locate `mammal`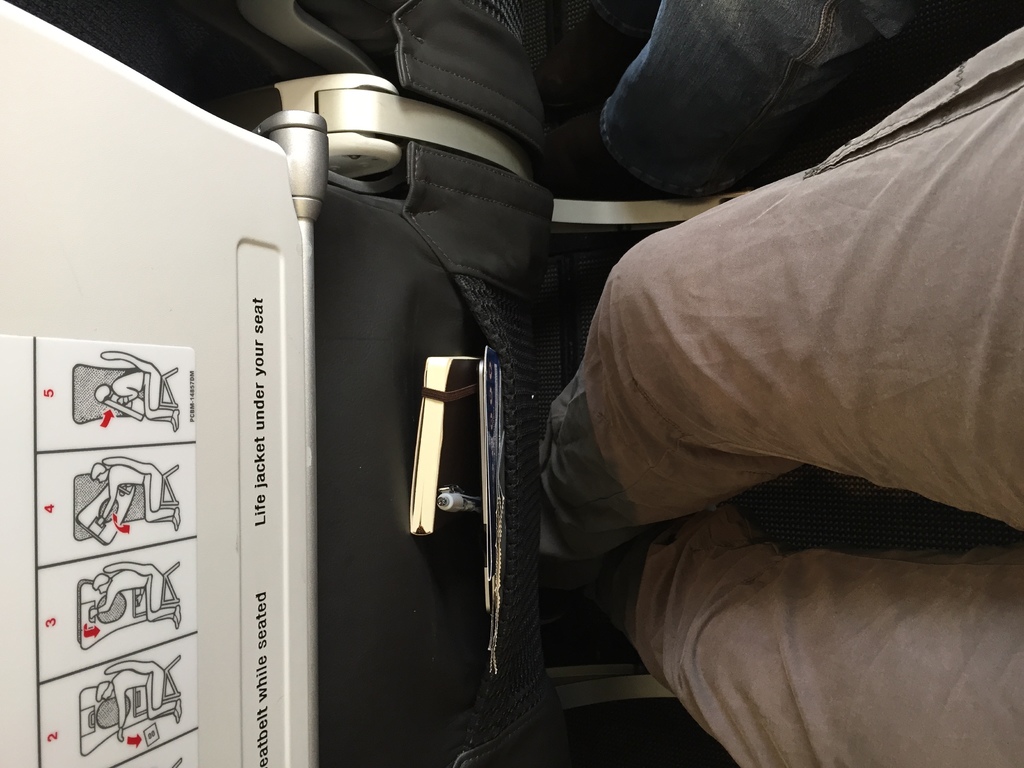
95, 369, 176, 429
